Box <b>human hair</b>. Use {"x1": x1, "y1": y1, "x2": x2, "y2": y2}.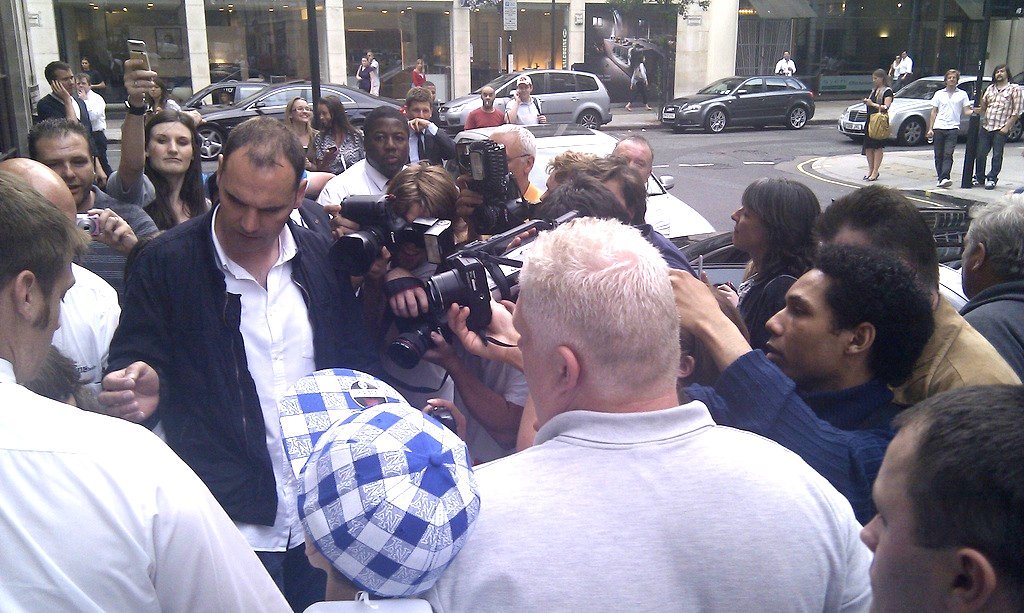
{"x1": 809, "y1": 253, "x2": 940, "y2": 382}.
